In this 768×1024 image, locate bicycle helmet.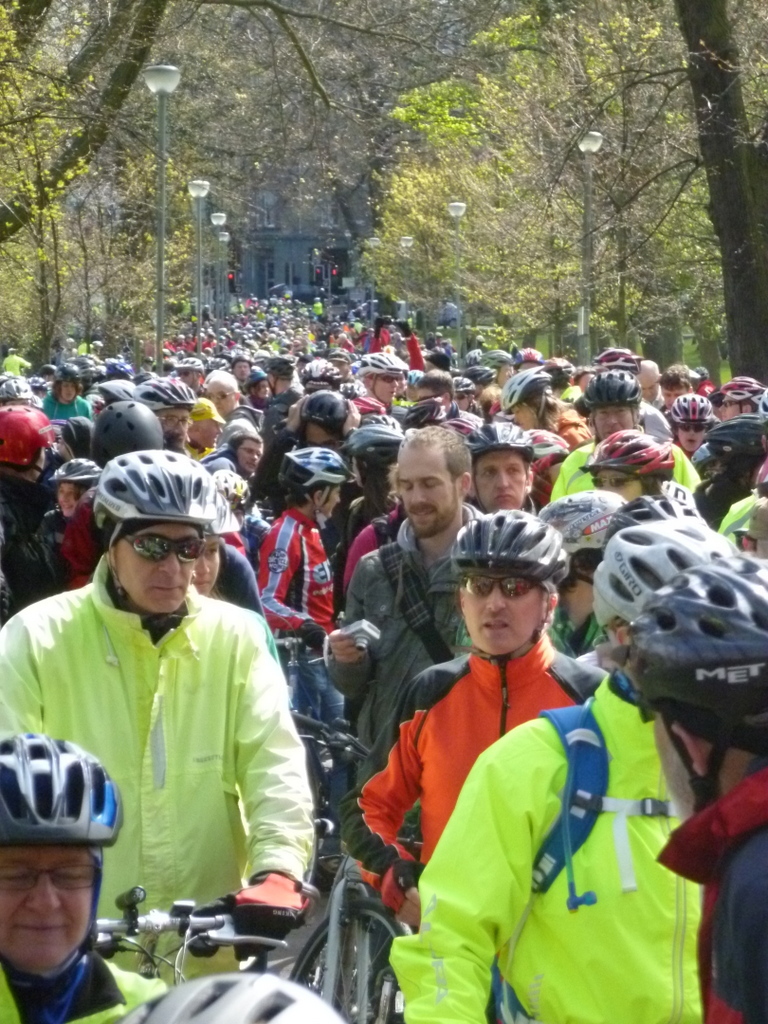
Bounding box: 298/357/341/387.
